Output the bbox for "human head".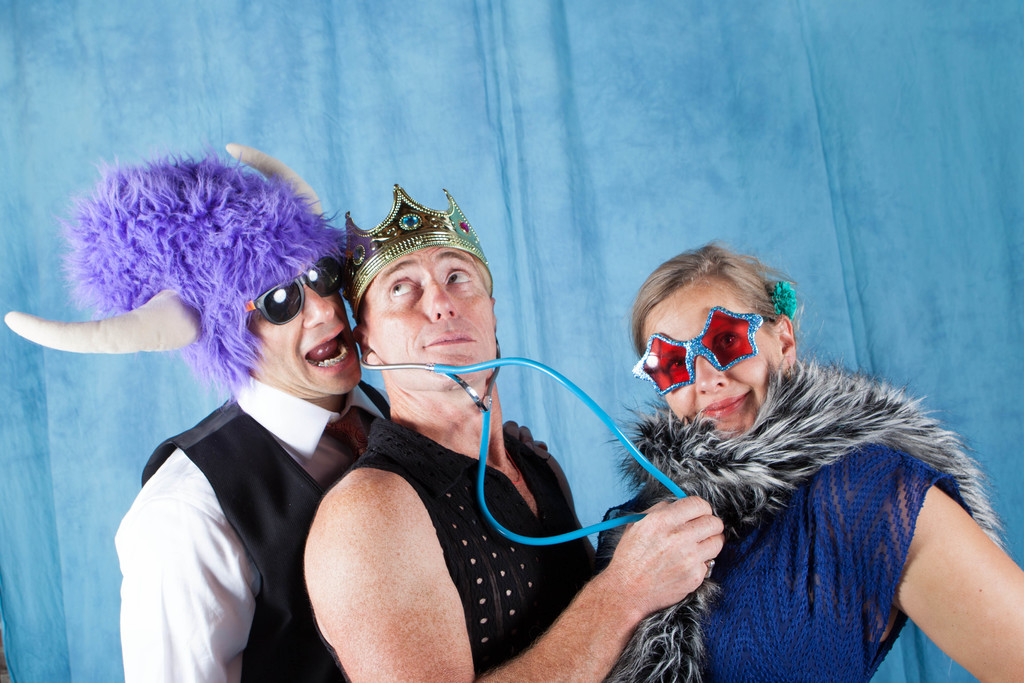
box(1, 137, 364, 404).
